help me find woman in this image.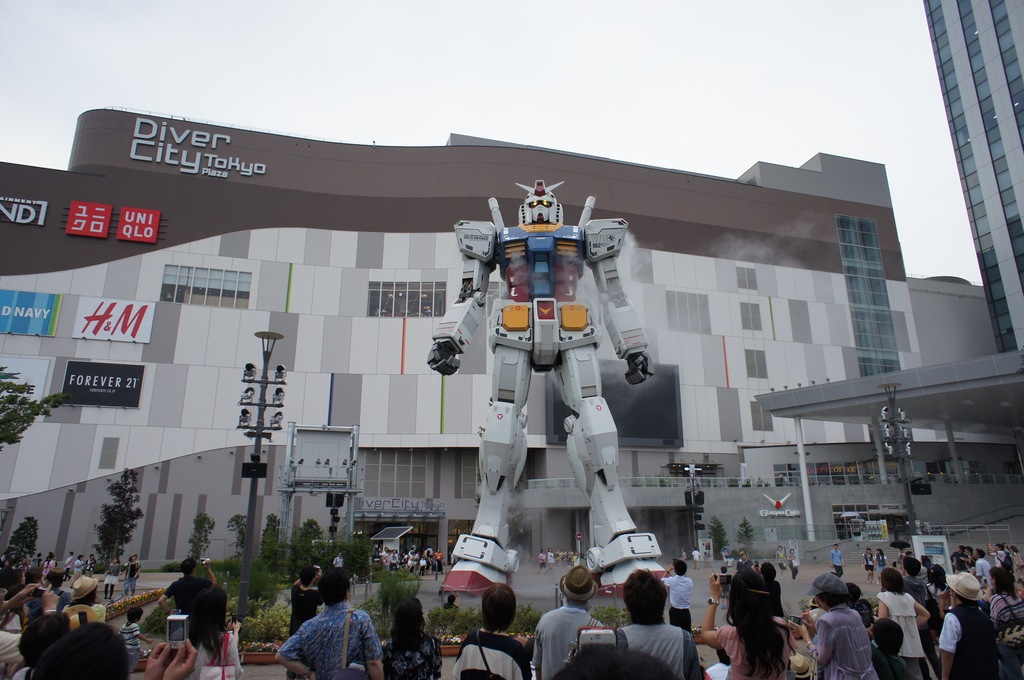
Found it: bbox=[70, 572, 103, 621].
